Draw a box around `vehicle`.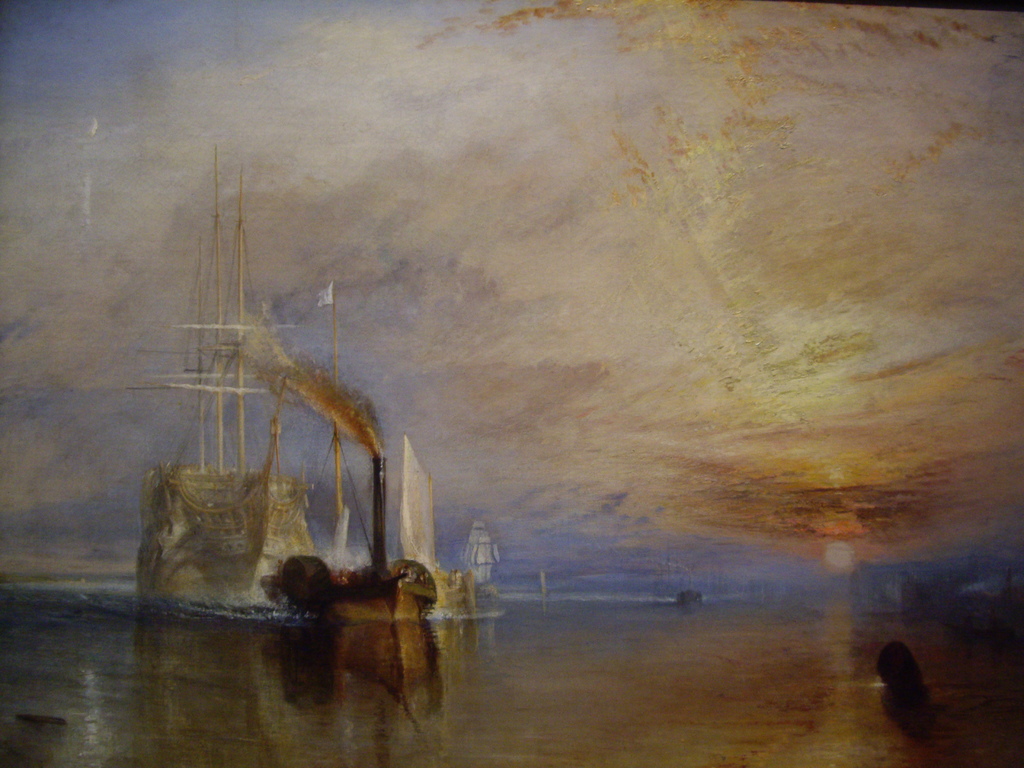
bbox=(452, 516, 533, 607).
